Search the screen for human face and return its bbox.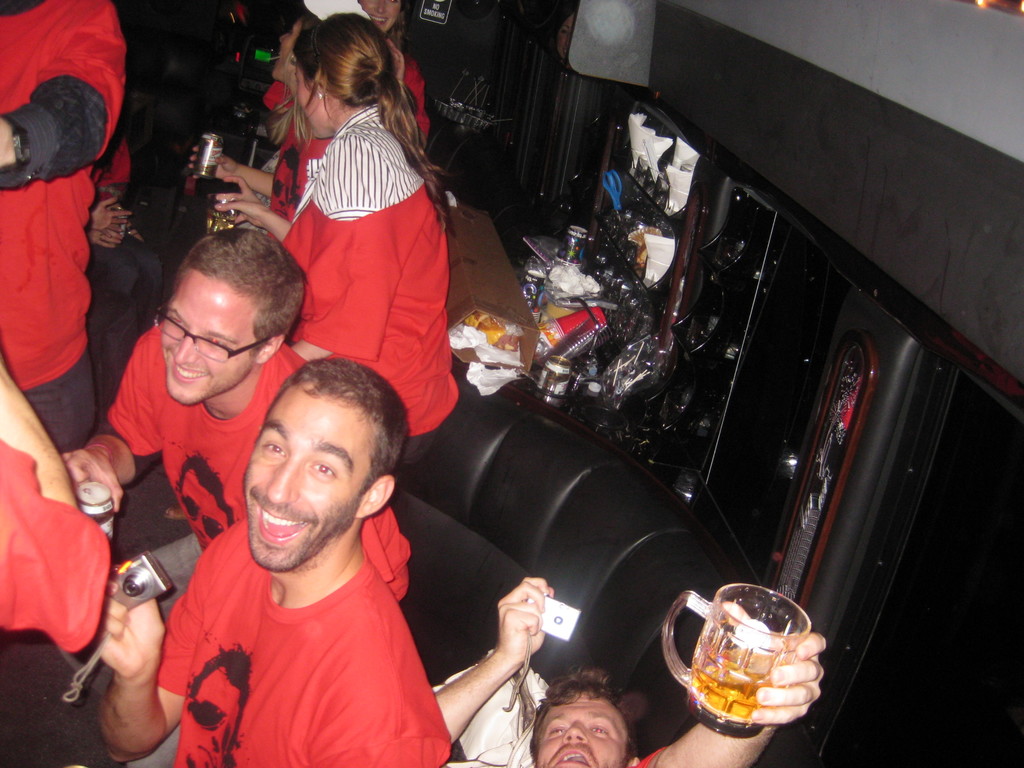
Found: [left=150, top=278, right=253, bottom=403].
